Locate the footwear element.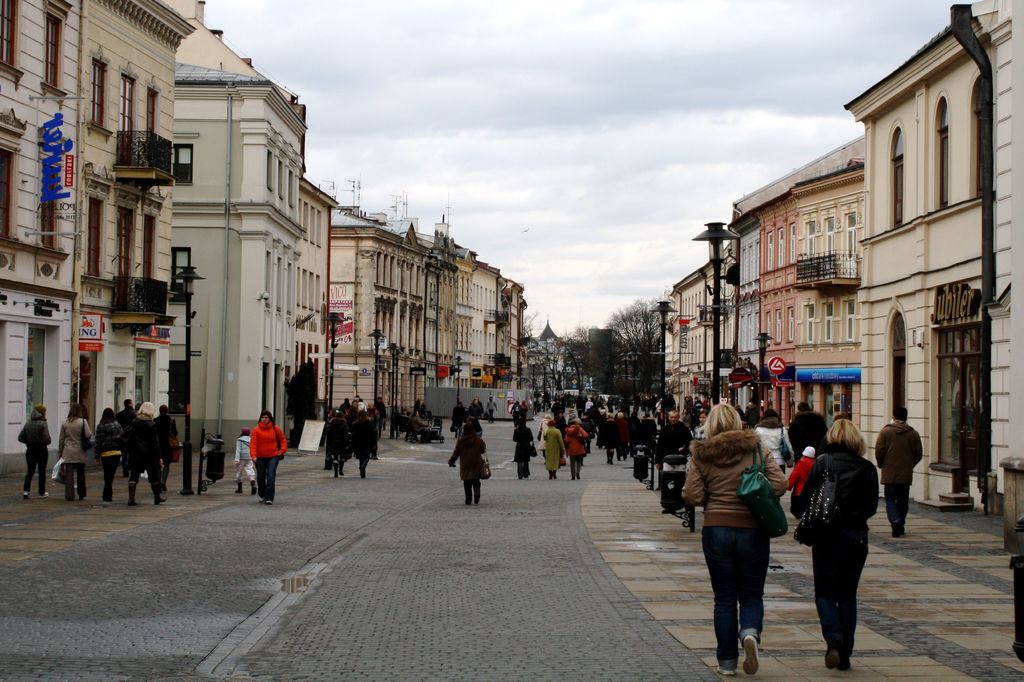
Element bbox: [464, 501, 470, 507].
